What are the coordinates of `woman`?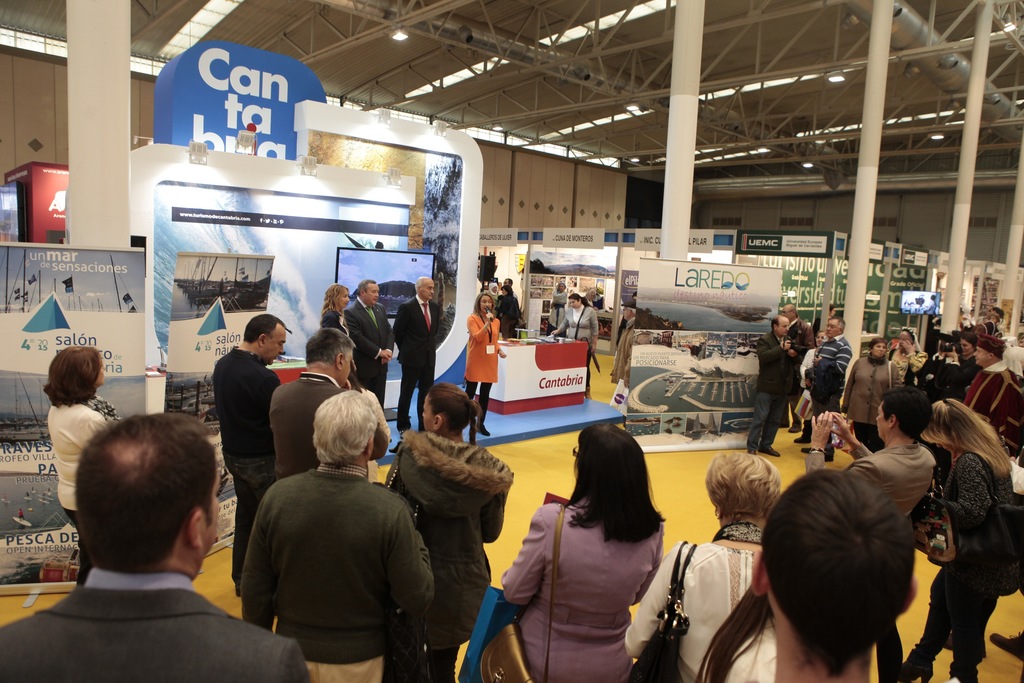
region(319, 283, 349, 337).
